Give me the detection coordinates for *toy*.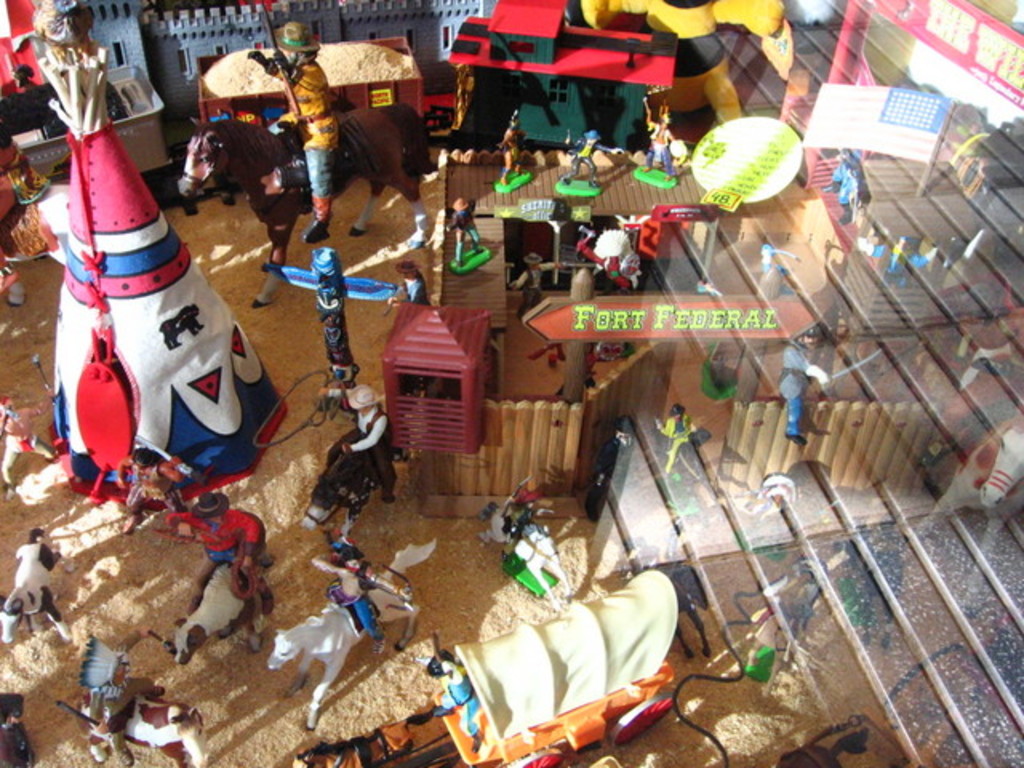
325 386 398 504.
